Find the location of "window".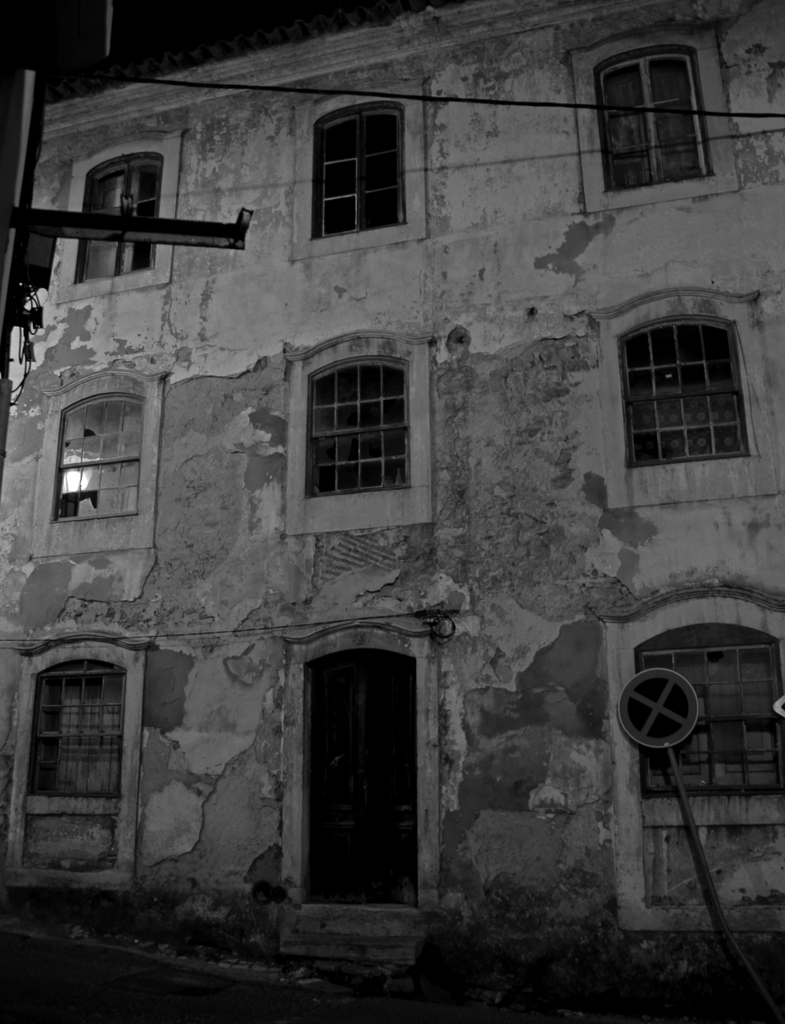
Location: x1=295 y1=329 x2=428 y2=509.
